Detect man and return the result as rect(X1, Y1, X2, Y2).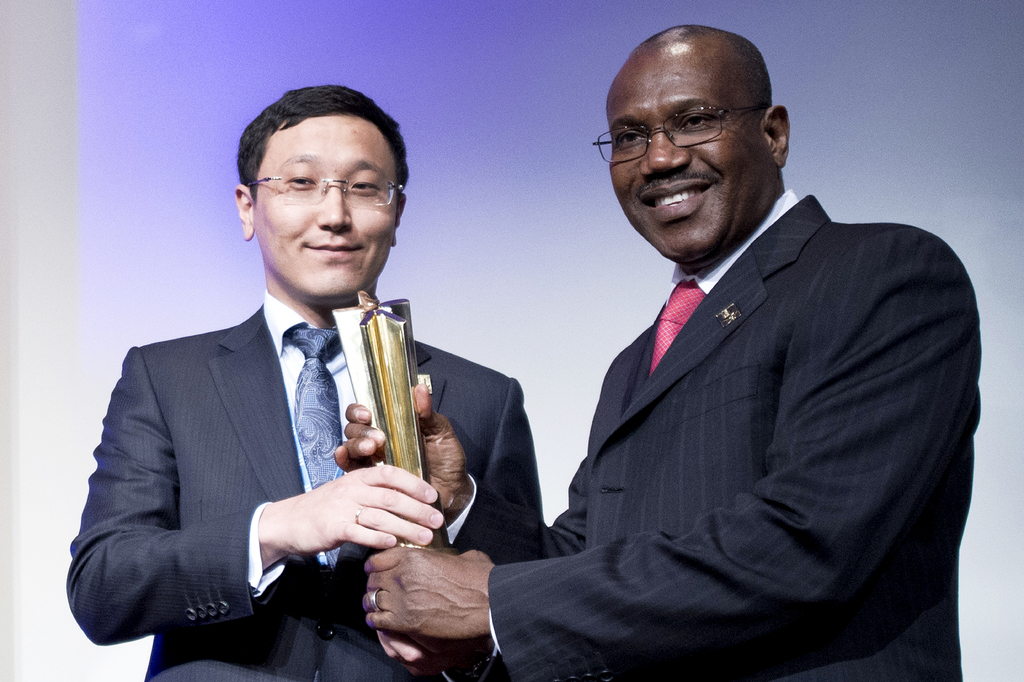
rect(69, 84, 545, 681).
